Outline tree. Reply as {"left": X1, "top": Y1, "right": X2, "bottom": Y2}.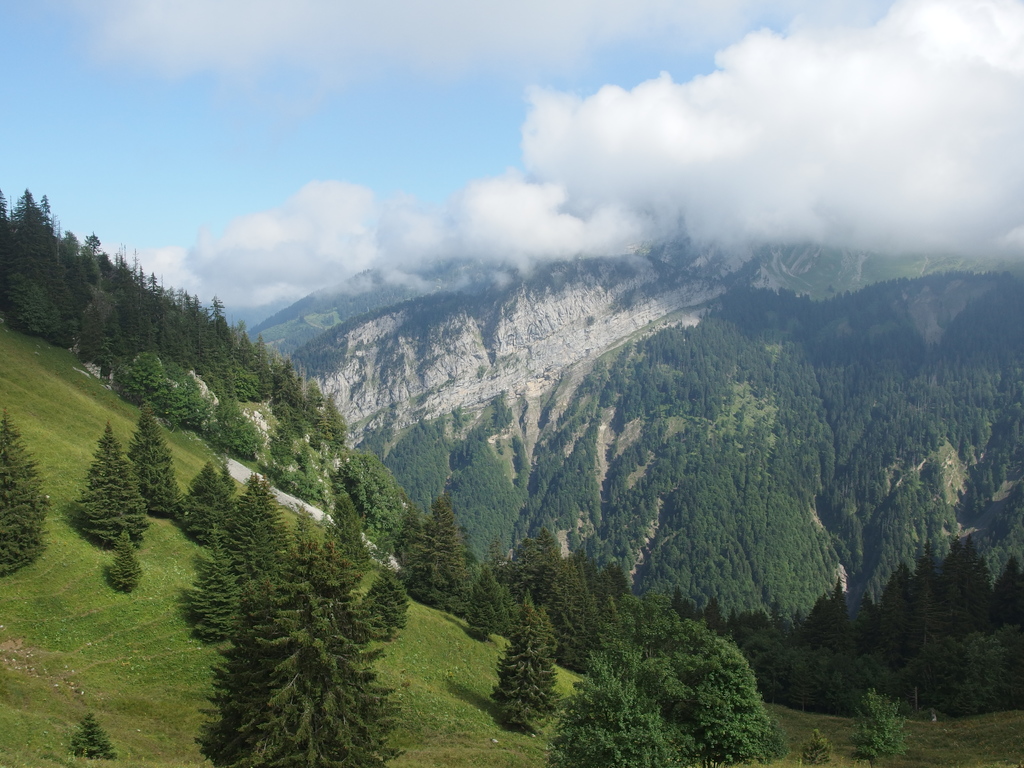
{"left": 324, "top": 444, "right": 401, "bottom": 635}.
